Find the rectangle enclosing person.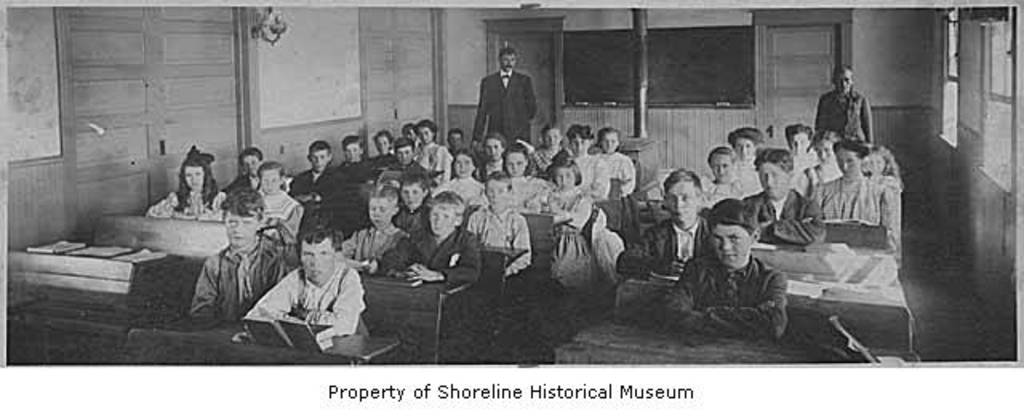
pyautogui.locateOnScreen(547, 165, 589, 221).
